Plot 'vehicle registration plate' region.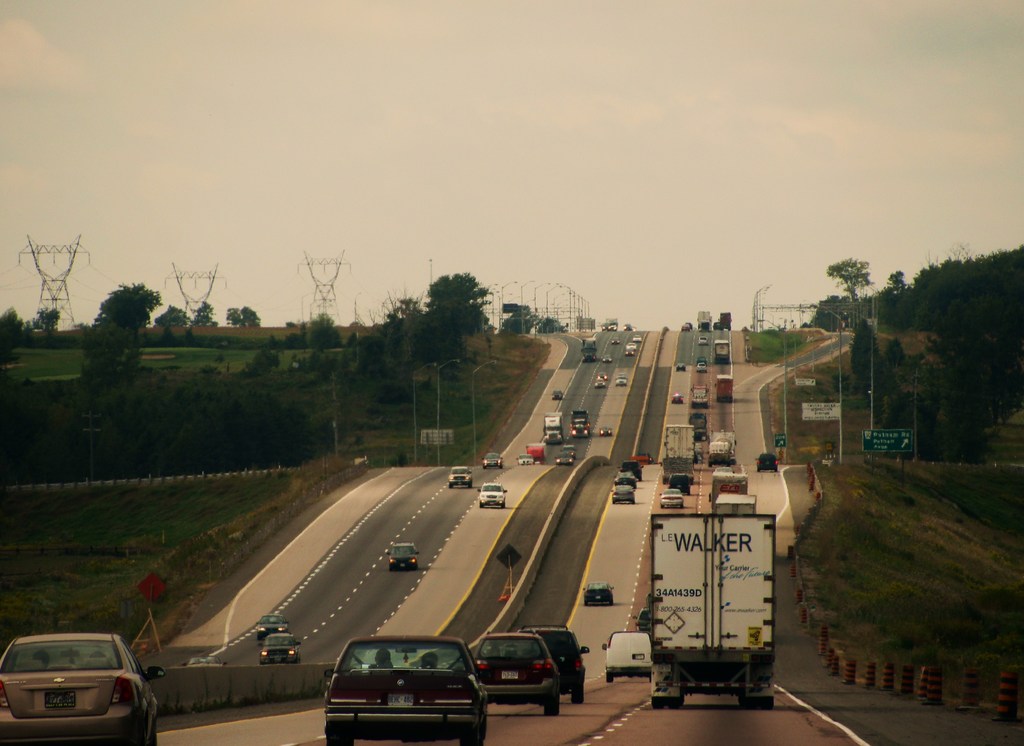
Plotted at box=[499, 670, 518, 679].
